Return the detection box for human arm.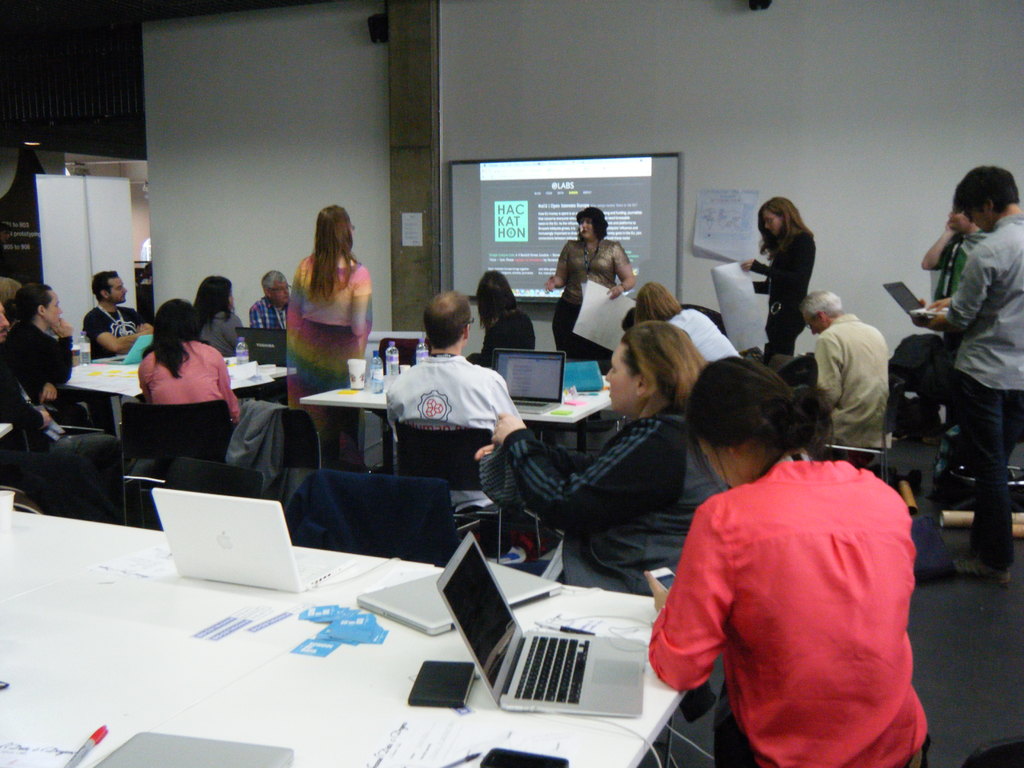
rect(806, 328, 849, 404).
